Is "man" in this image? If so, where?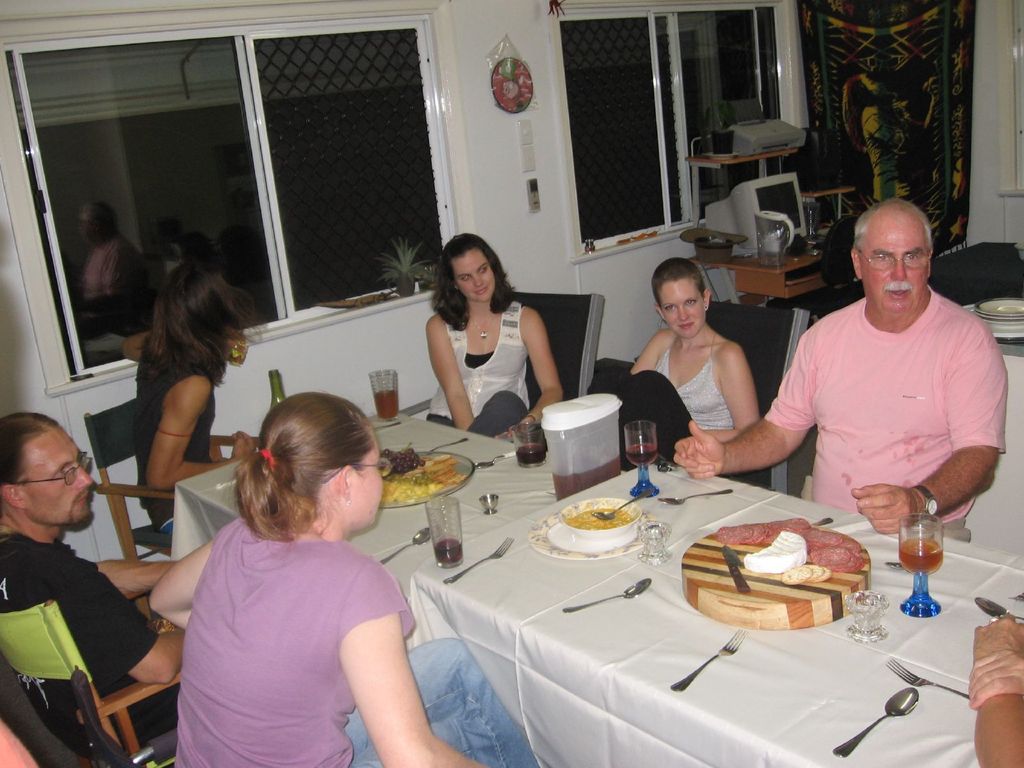
Yes, at locate(673, 197, 1009, 544).
